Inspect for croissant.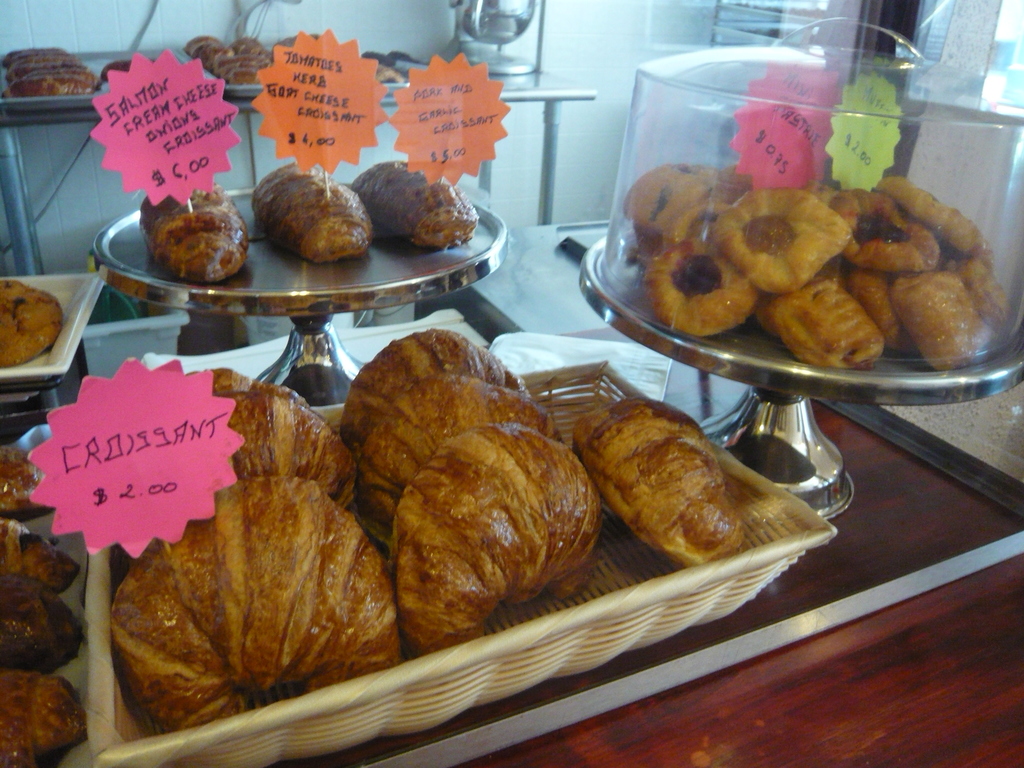
Inspection: x1=231, y1=396, x2=355, y2=511.
